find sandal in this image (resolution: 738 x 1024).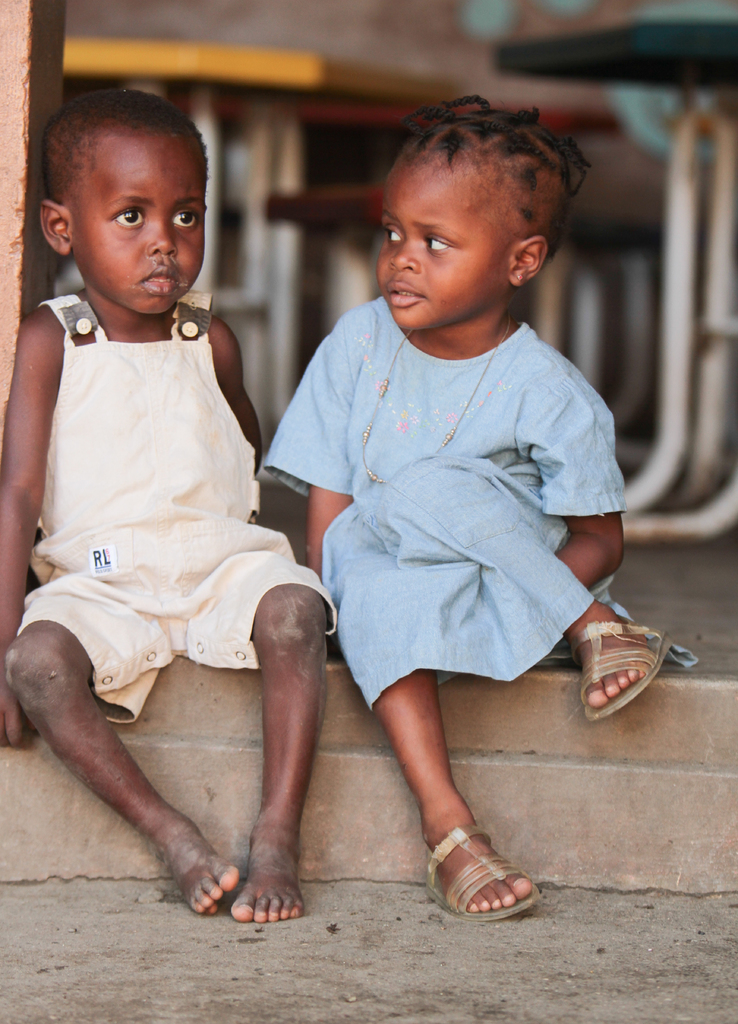
(421,819,540,921).
